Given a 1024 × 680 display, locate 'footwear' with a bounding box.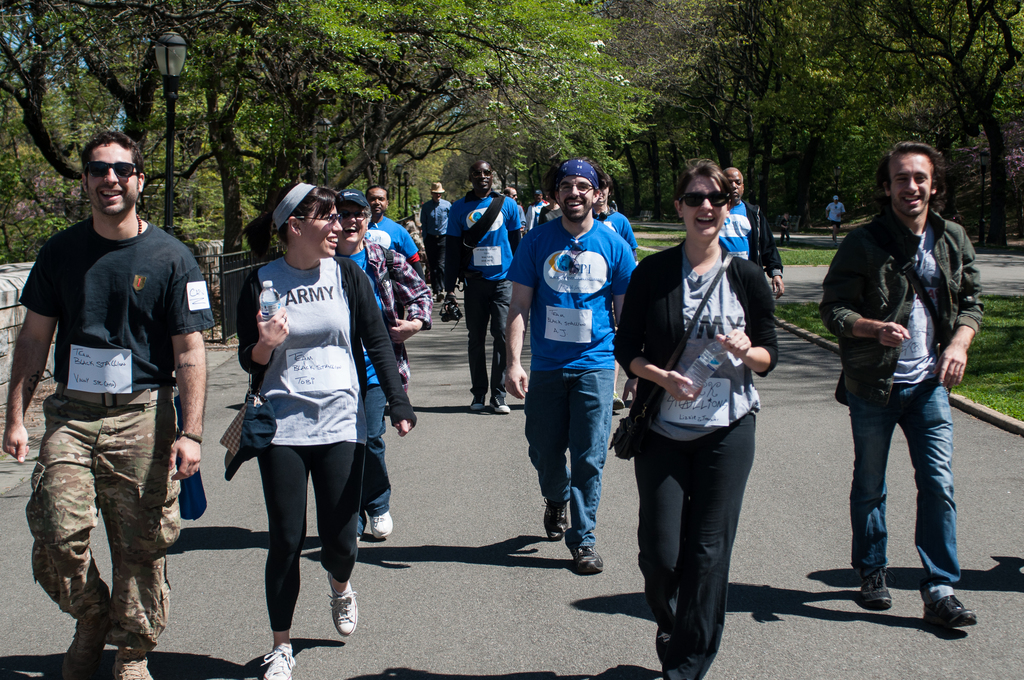
Located: 468/396/488/412.
